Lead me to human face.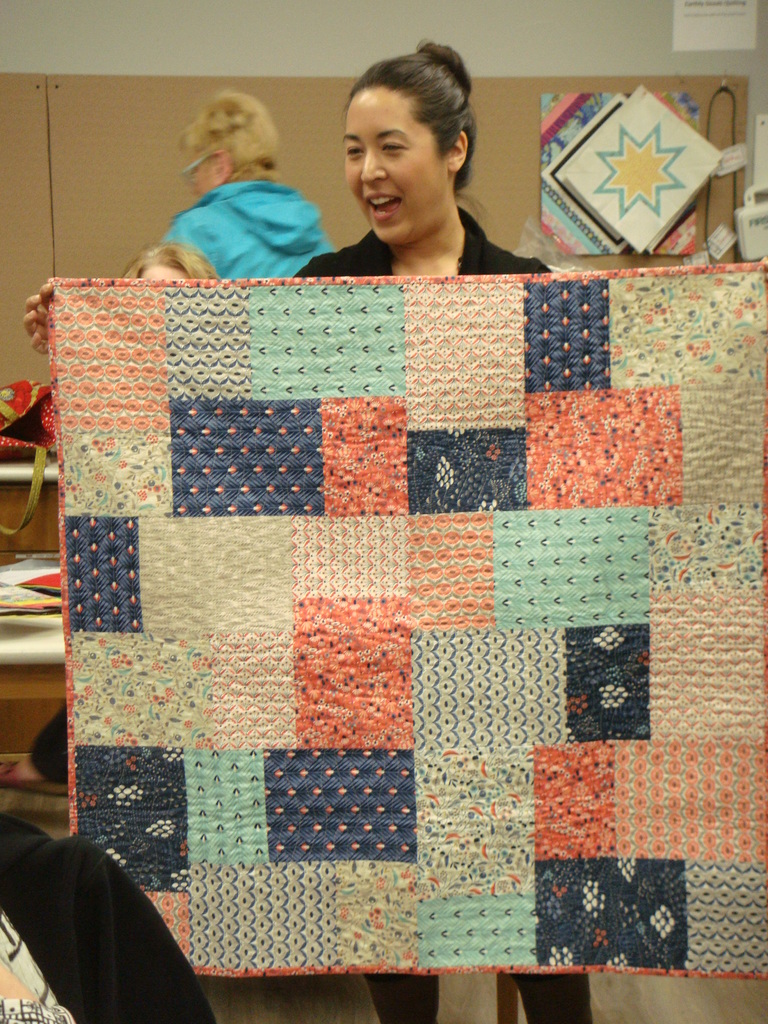
Lead to detection(187, 146, 218, 200).
